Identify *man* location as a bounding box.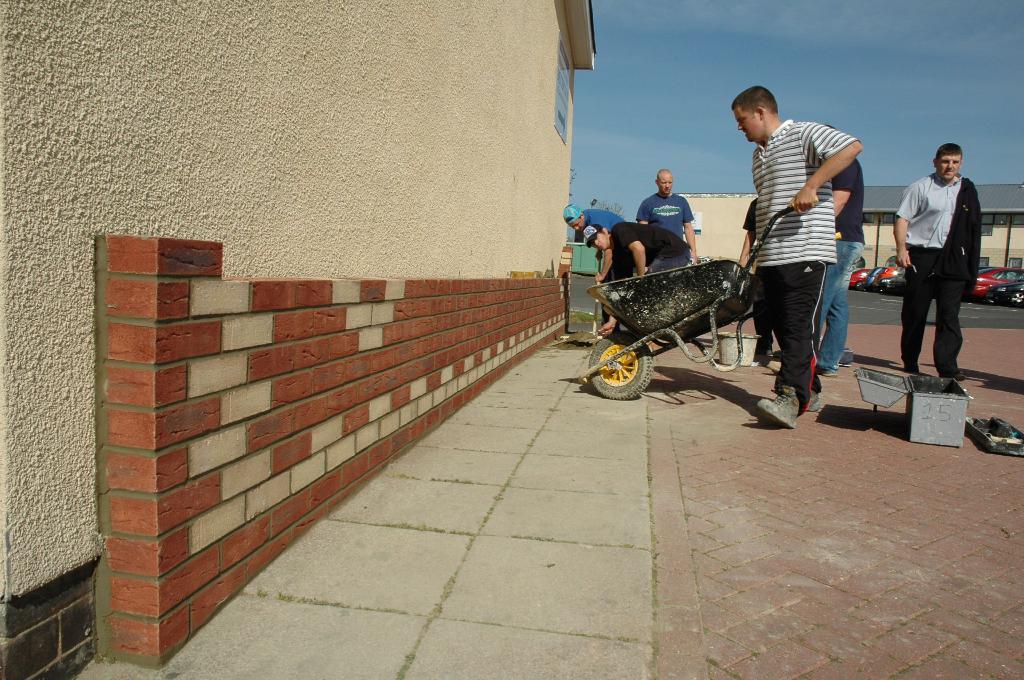
<region>729, 81, 858, 432</region>.
